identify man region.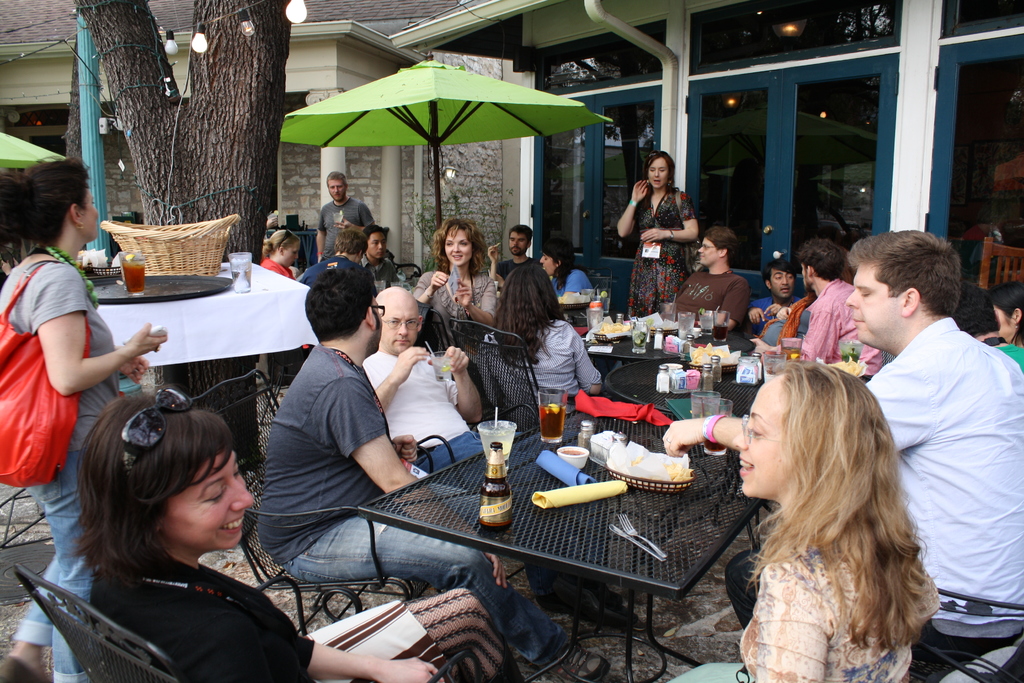
Region: 362/226/395/276.
